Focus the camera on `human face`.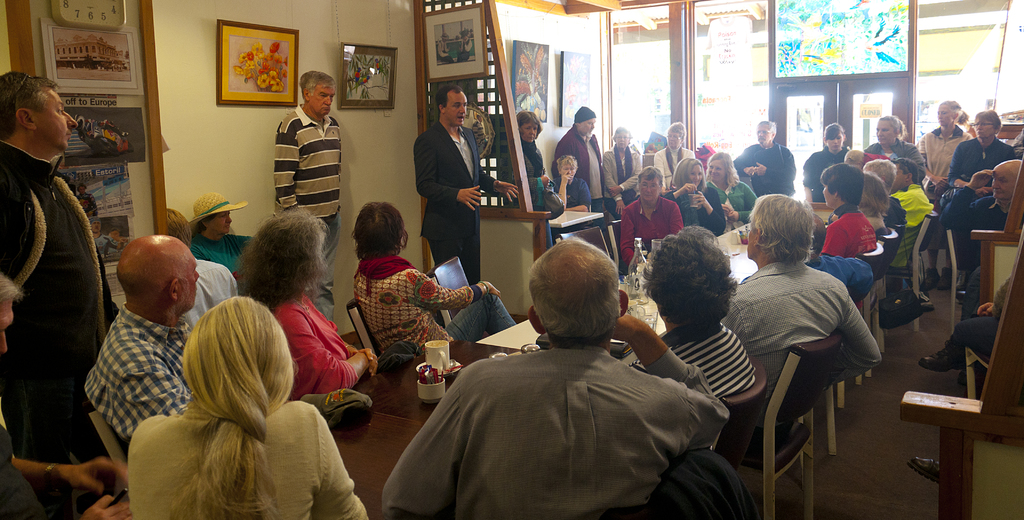
Focus region: bbox=[614, 132, 630, 149].
